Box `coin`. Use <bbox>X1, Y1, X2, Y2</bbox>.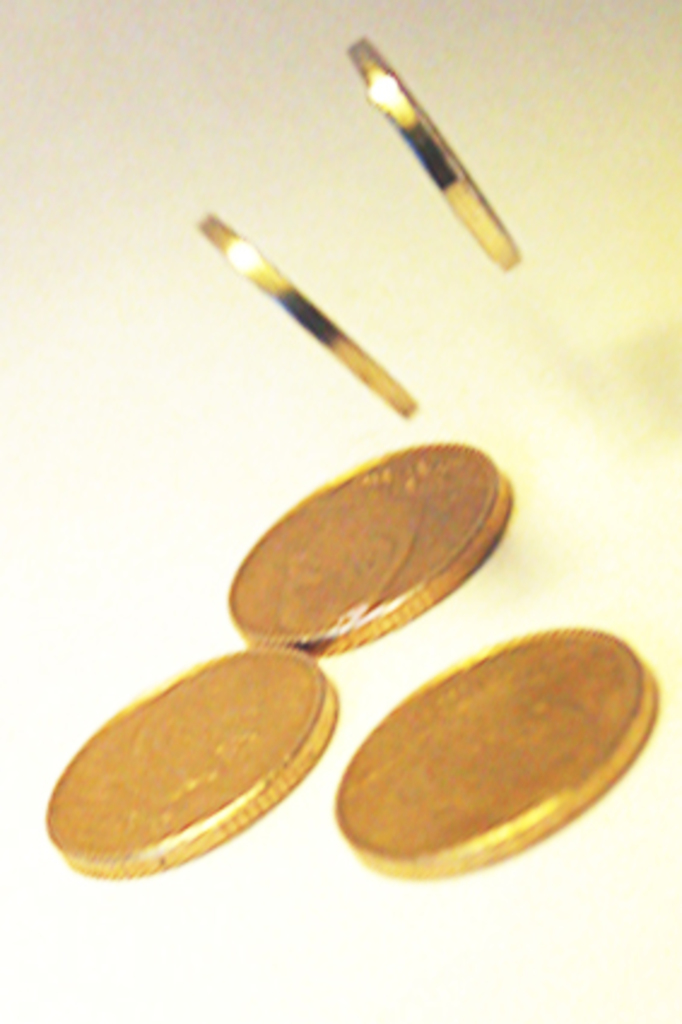
<bbox>31, 636, 347, 877</bbox>.
